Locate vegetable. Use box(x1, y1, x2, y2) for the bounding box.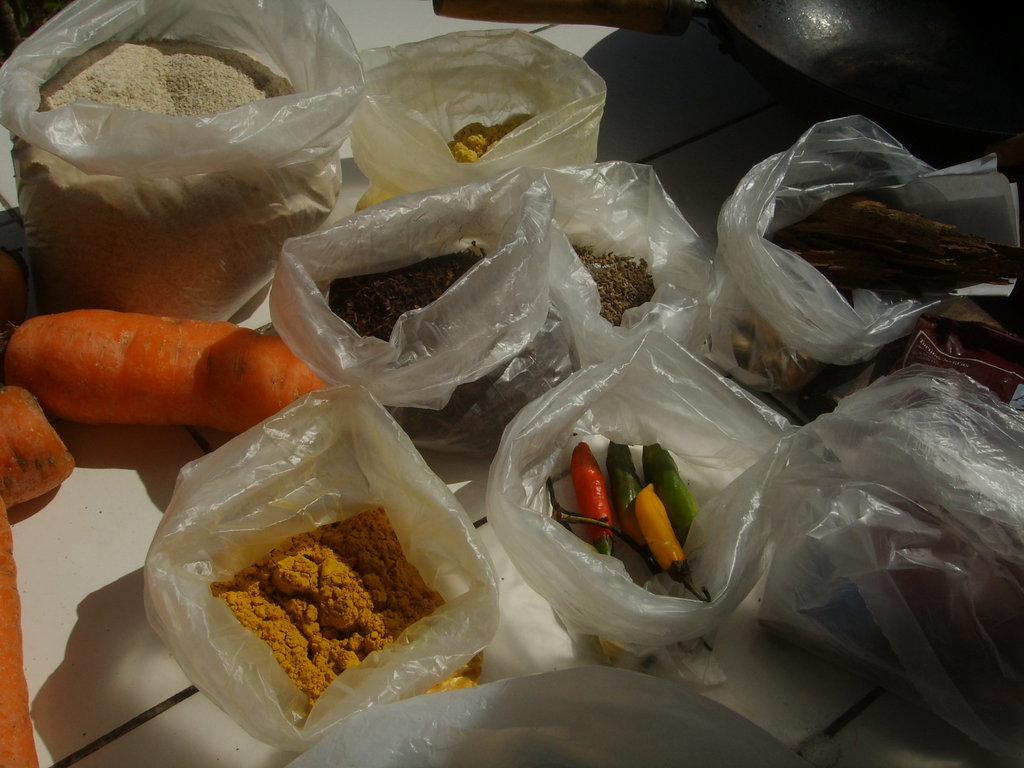
box(0, 496, 37, 767).
